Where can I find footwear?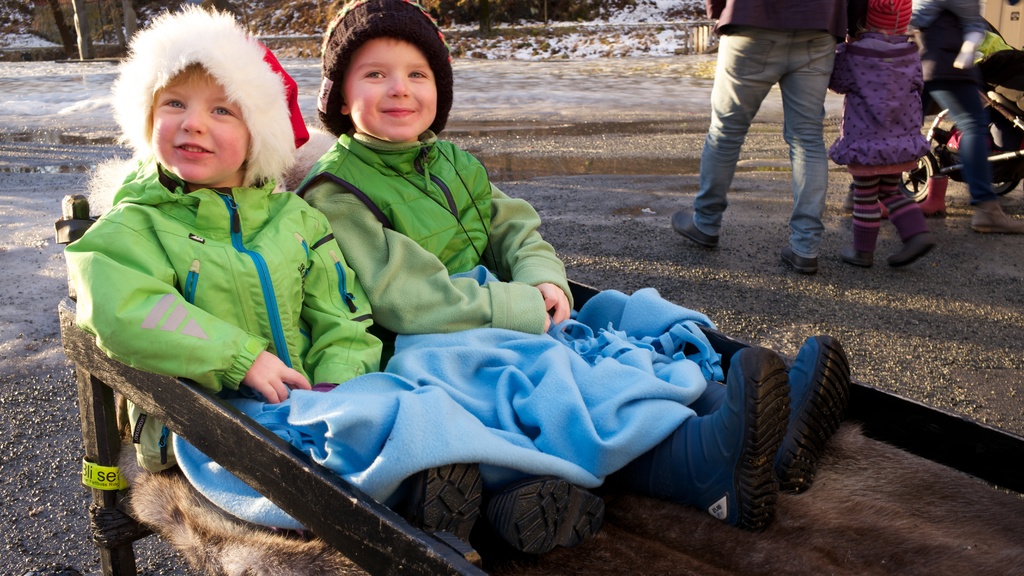
You can find it at <region>829, 249, 869, 267</region>.
